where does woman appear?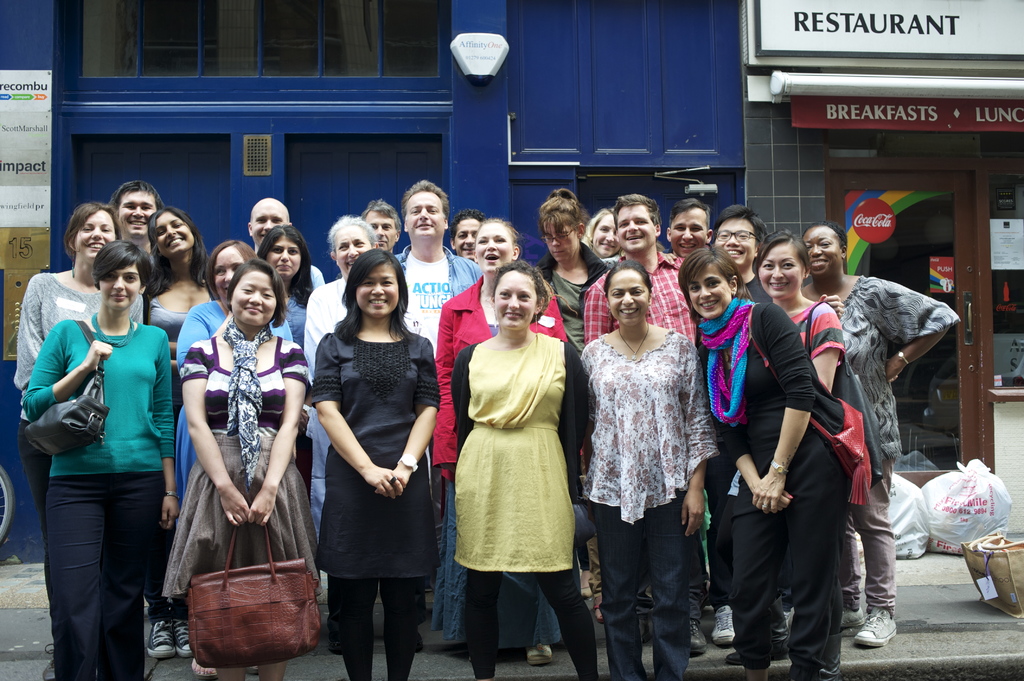
Appears at <bbox>751, 234, 846, 680</bbox>.
